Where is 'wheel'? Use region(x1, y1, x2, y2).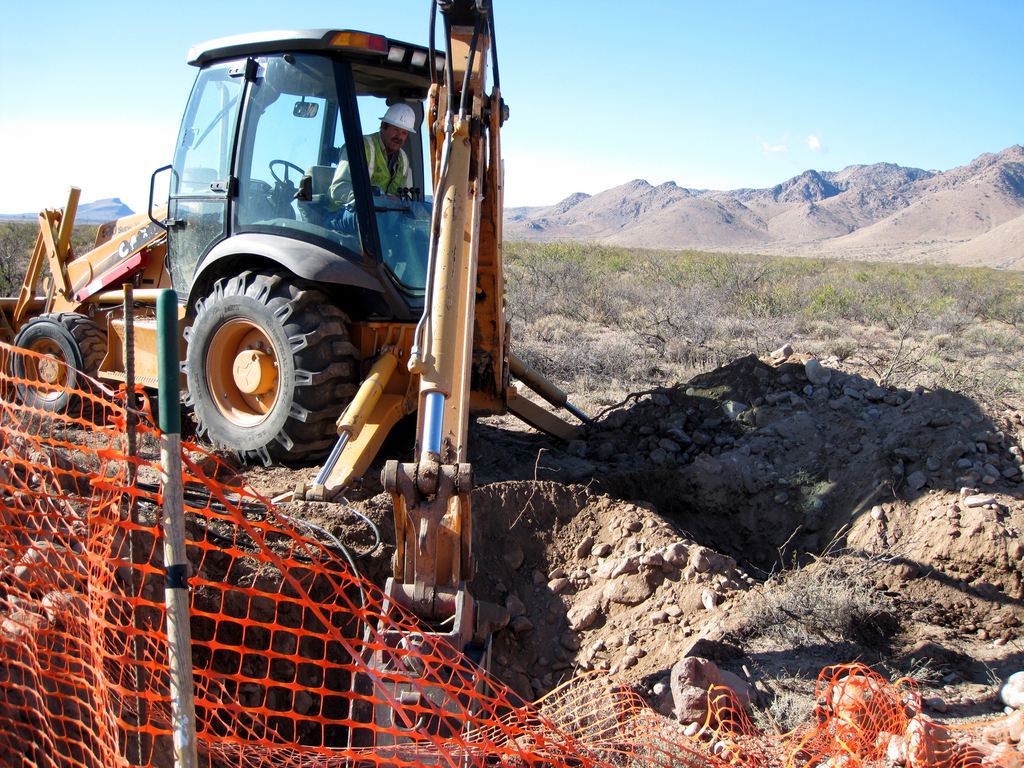
region(178, 268, 349, 467).
